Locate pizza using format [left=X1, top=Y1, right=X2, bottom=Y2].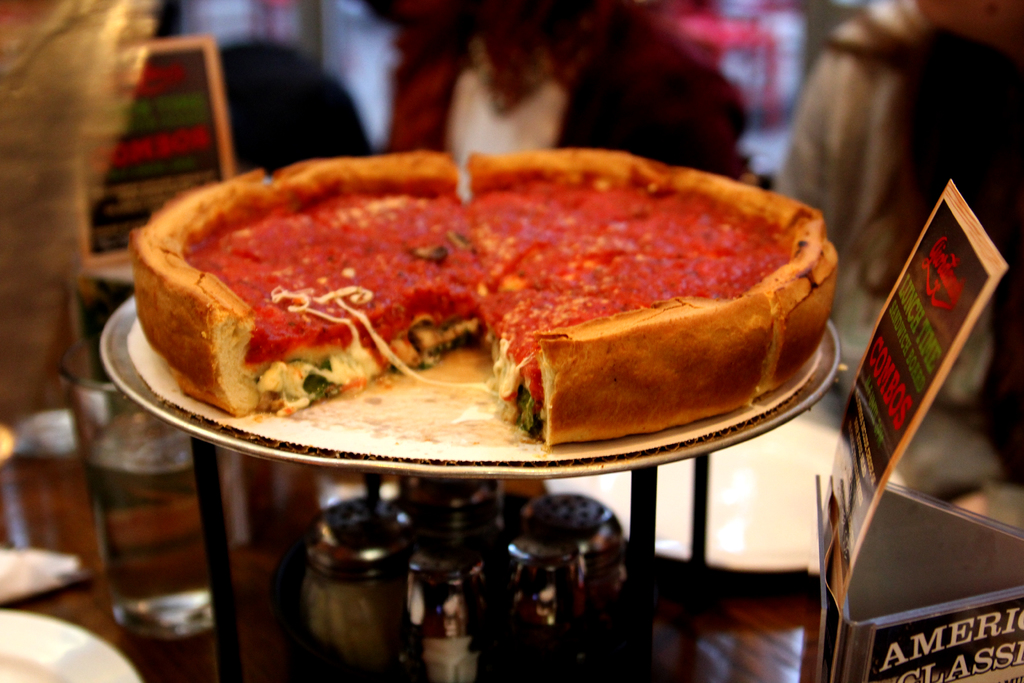
[left=100, top=149, right=849, bottom=503].
